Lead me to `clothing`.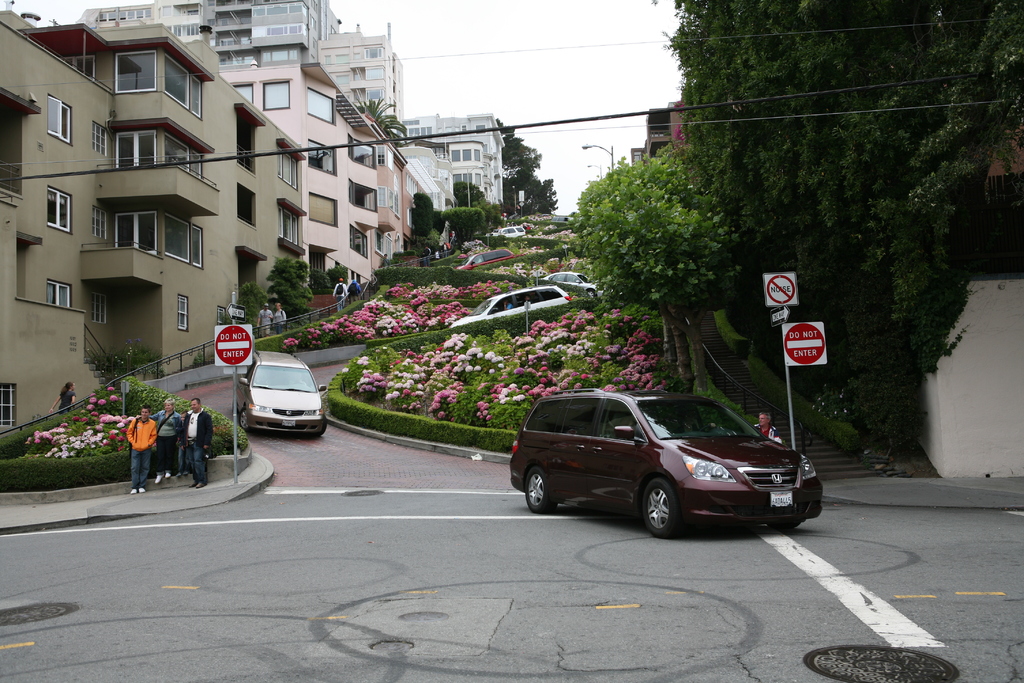
Lead to [182,406,213,482].
